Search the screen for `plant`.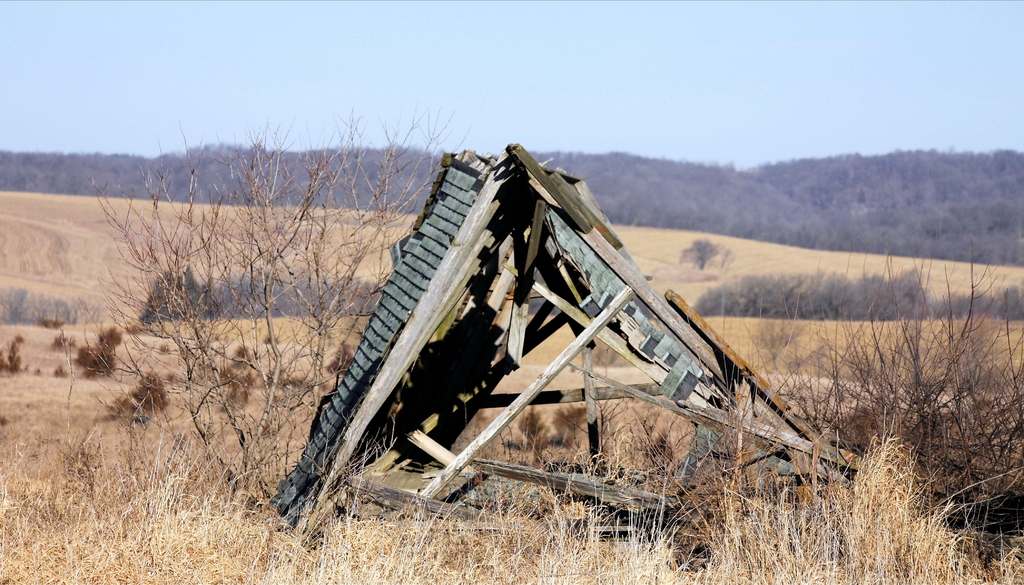
Found at 37:367:46:379.
